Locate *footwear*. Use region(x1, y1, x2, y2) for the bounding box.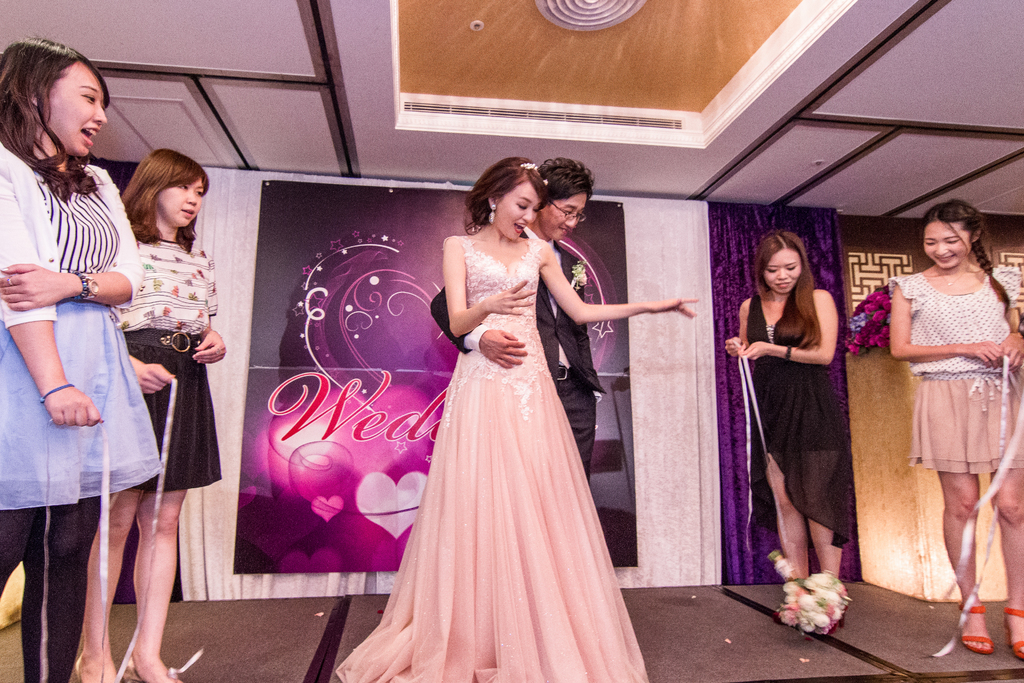
region(829, 589, 852, 619).
